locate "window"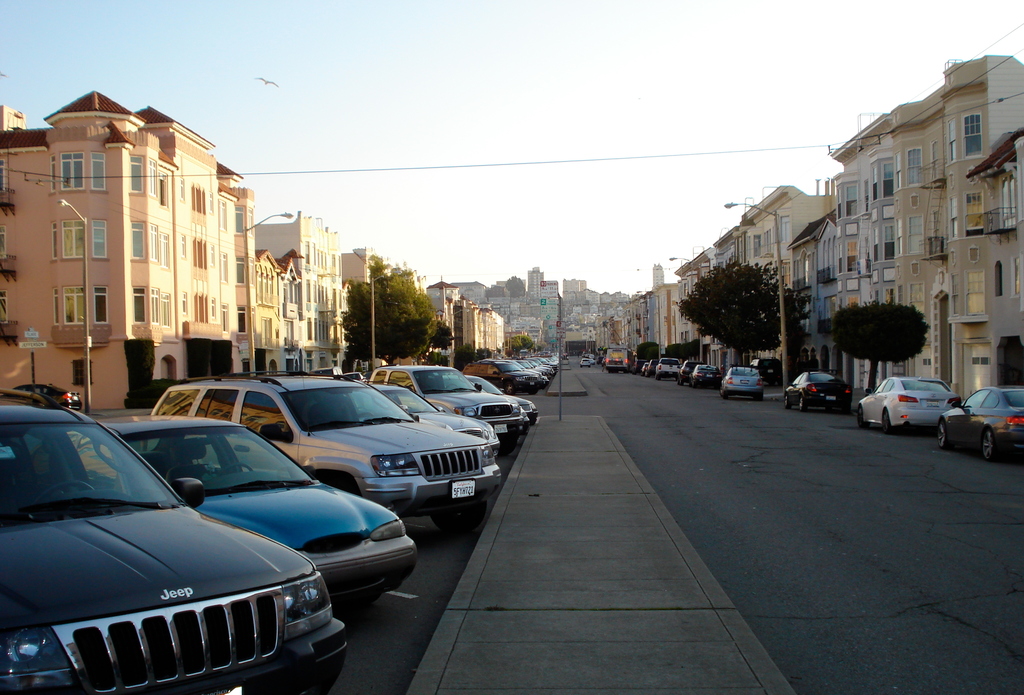
rect(129, 154, 147, 195)
